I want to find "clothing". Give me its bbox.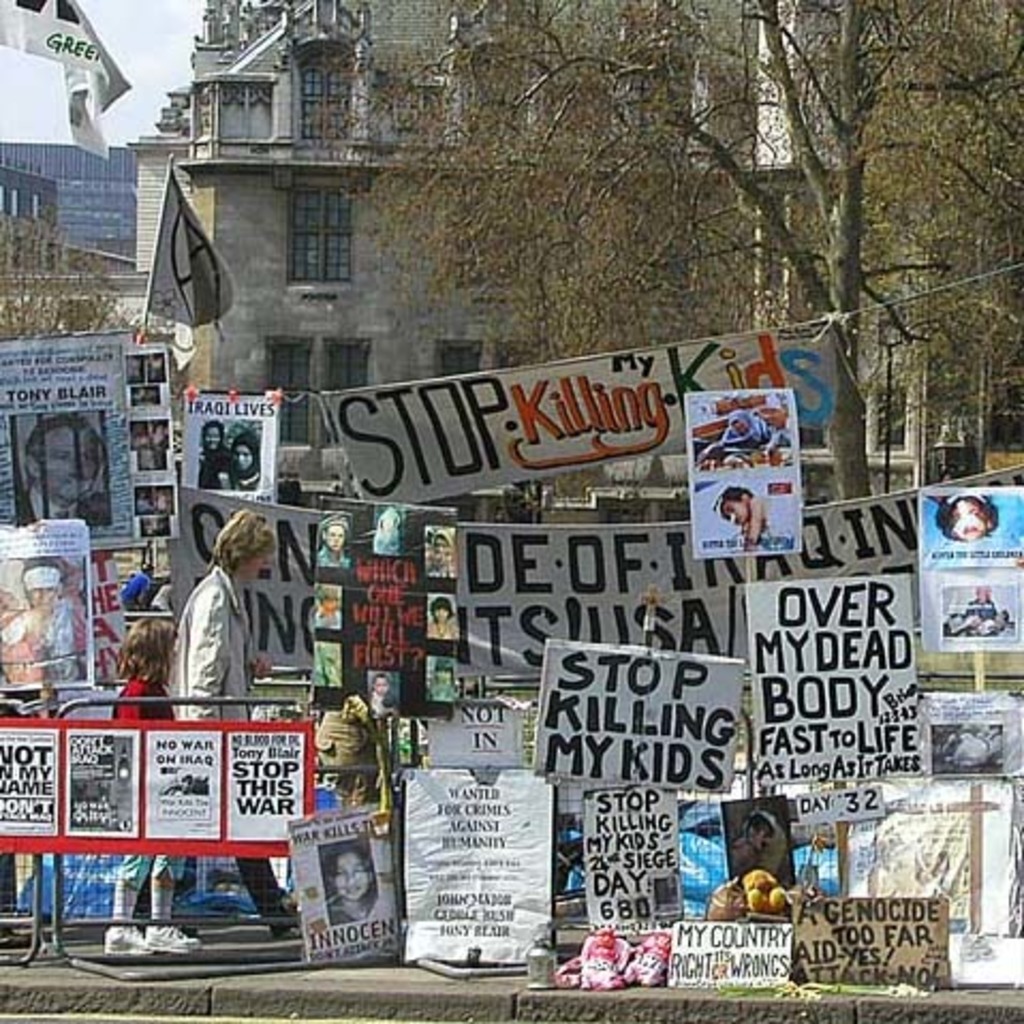
{"left": 366, "top": 691, "right": 408, "bottom": 720}.
